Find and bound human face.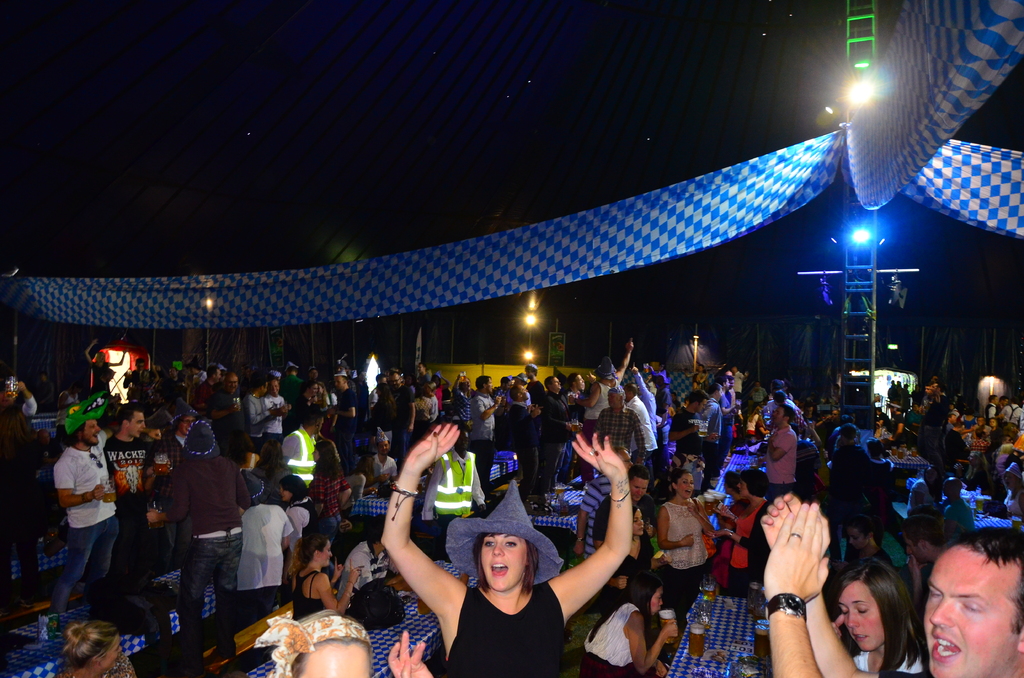
Bound: [x1=138, y1=362, x2=144, y2=369].
